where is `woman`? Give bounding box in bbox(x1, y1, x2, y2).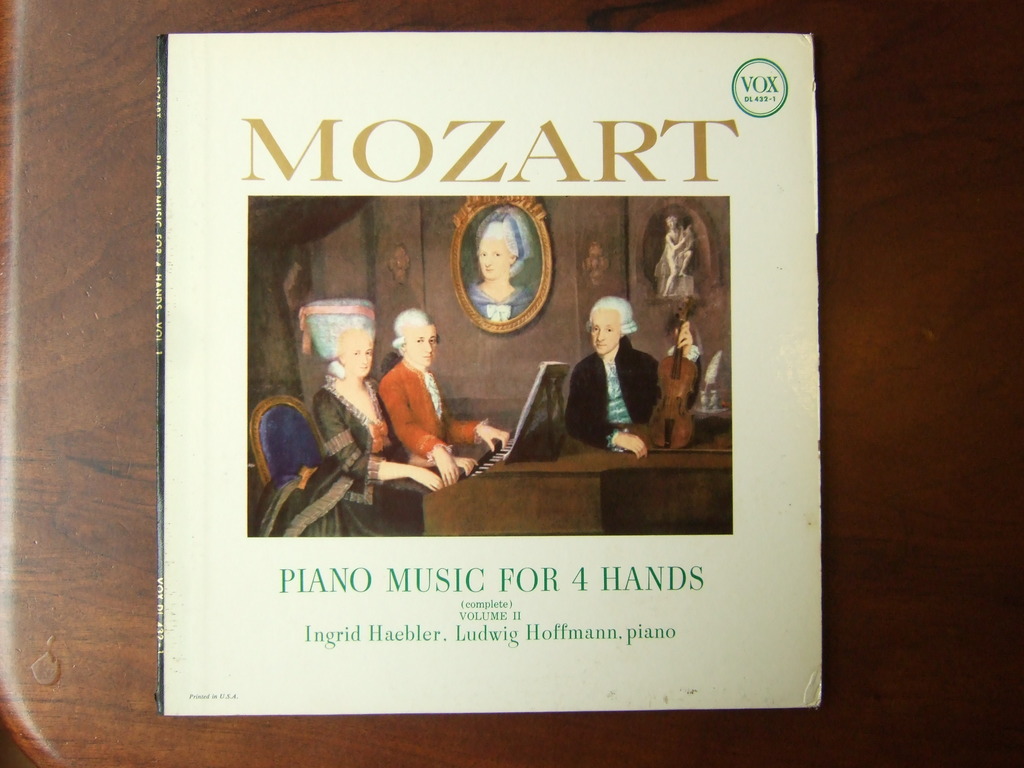
bbox(252, 297, 444, 538).
